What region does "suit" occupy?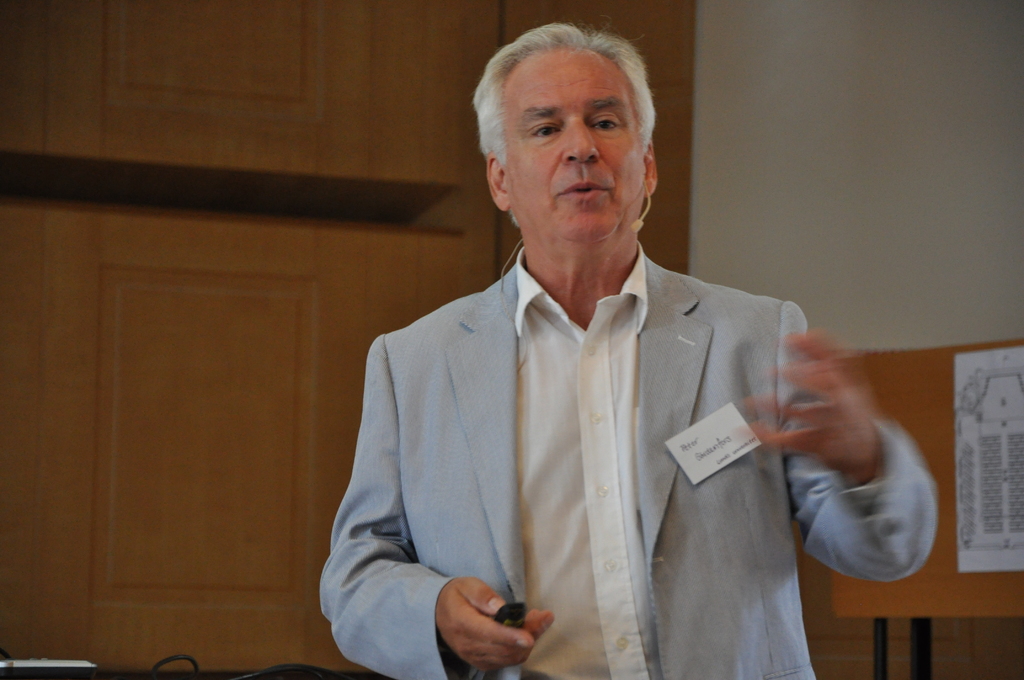
locate(318, 240, 936, 679).
